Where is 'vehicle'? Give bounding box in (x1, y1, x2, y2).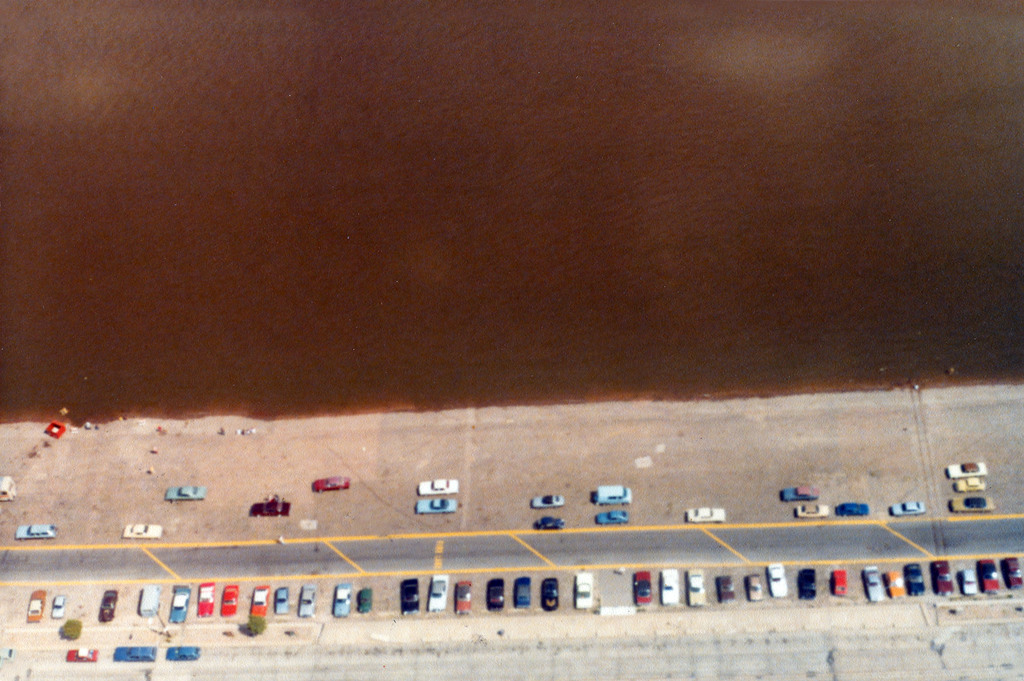
(124, 519, 164, 538).
